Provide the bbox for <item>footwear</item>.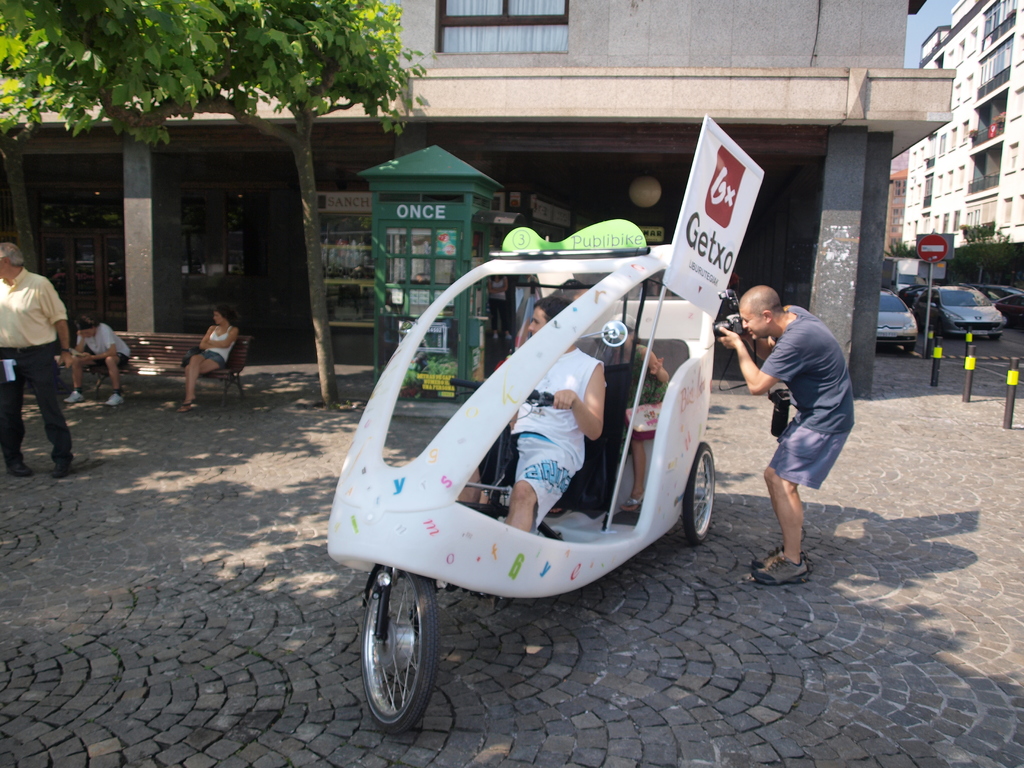
(65, 390, 83, 404).
